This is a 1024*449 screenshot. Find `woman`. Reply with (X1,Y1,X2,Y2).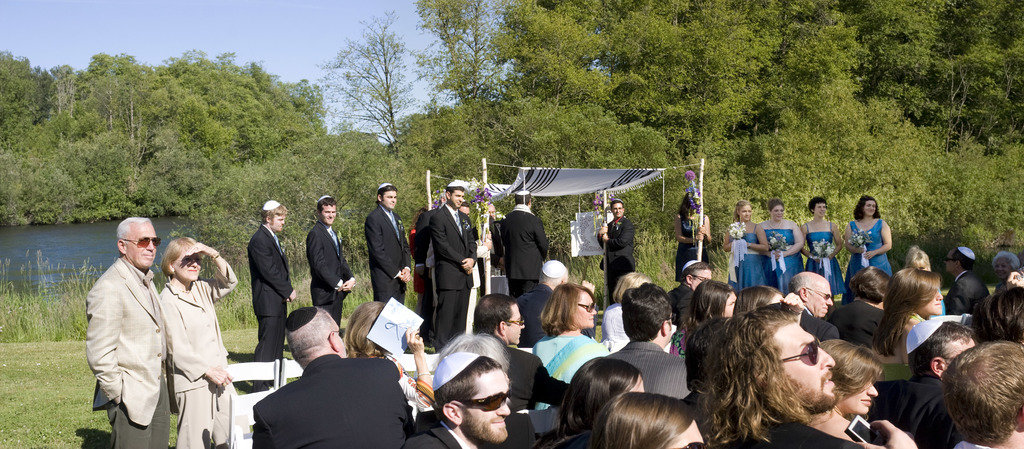
(842,192,895,292).
